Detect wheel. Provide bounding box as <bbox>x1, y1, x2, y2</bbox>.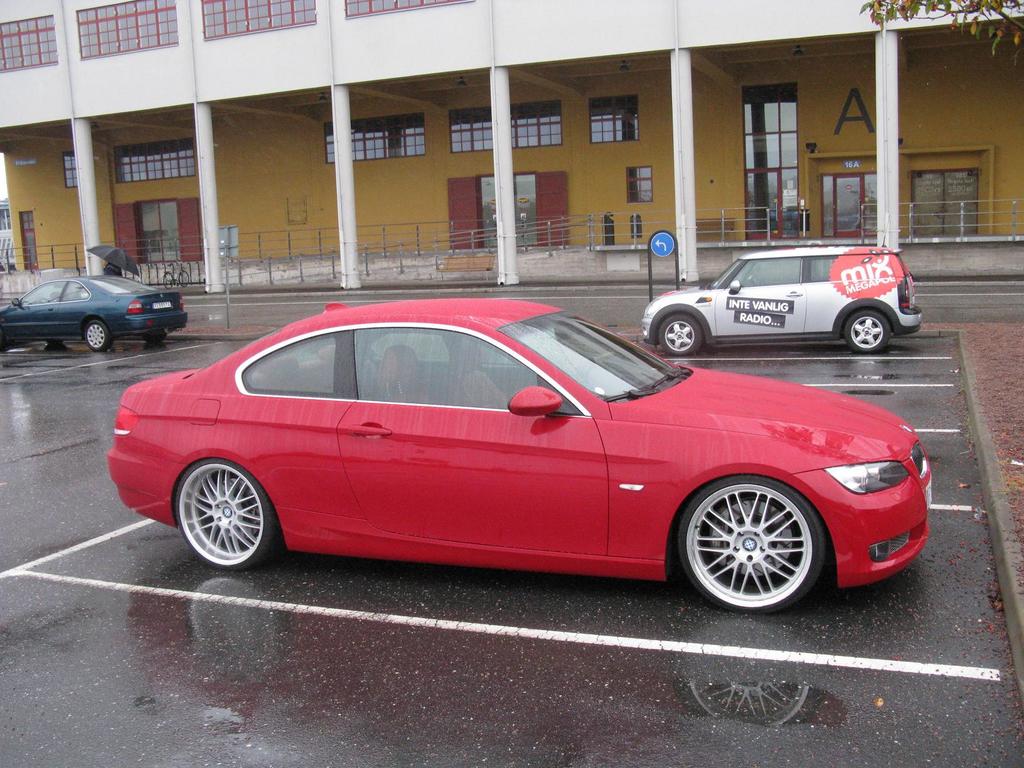
<bbox>839, 306, 891, 355</bbox>.
